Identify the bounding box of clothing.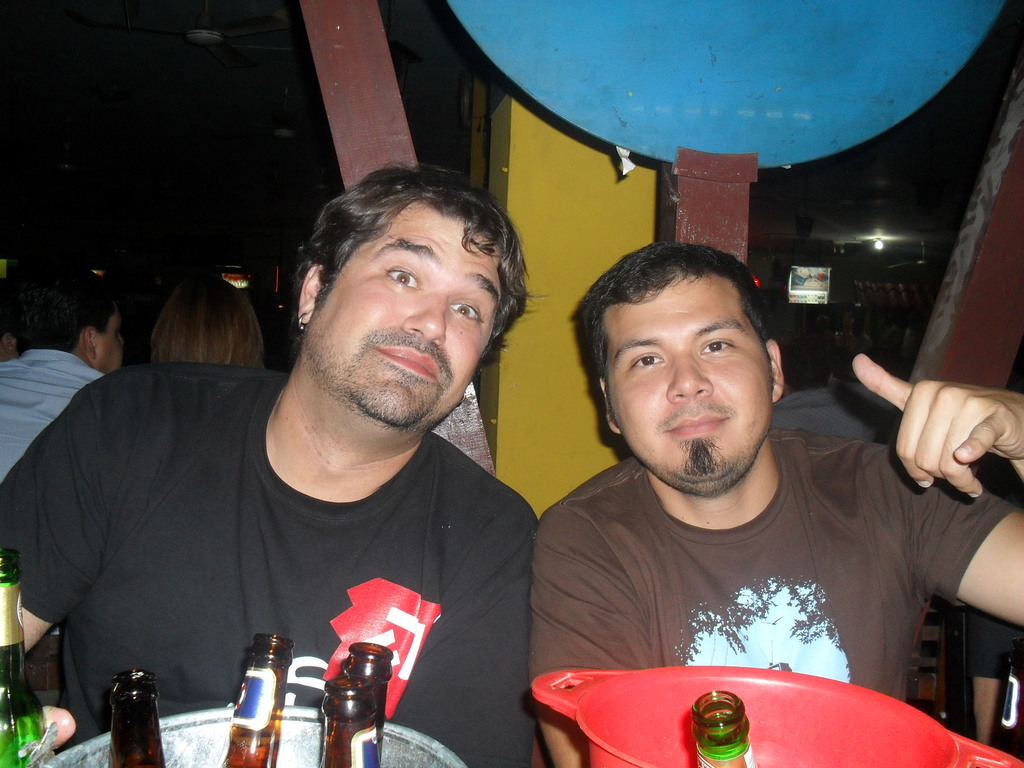
bbox=[0, 342, 109, 463].
